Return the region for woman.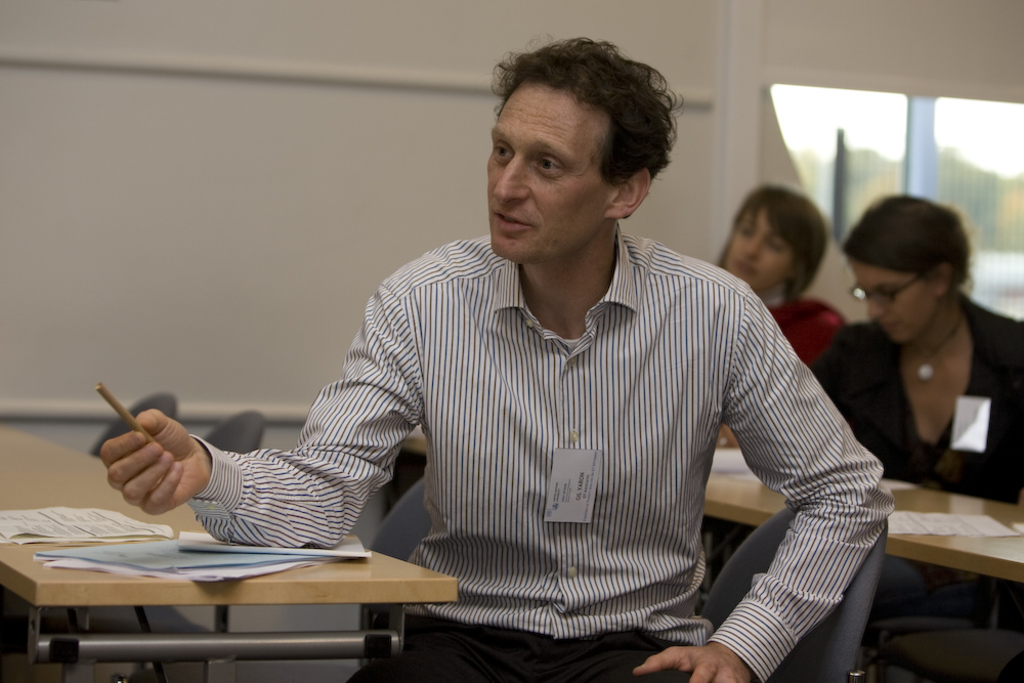
{"x1": 826, "y1": 180, "x2": 1016, "y2": 517}.
